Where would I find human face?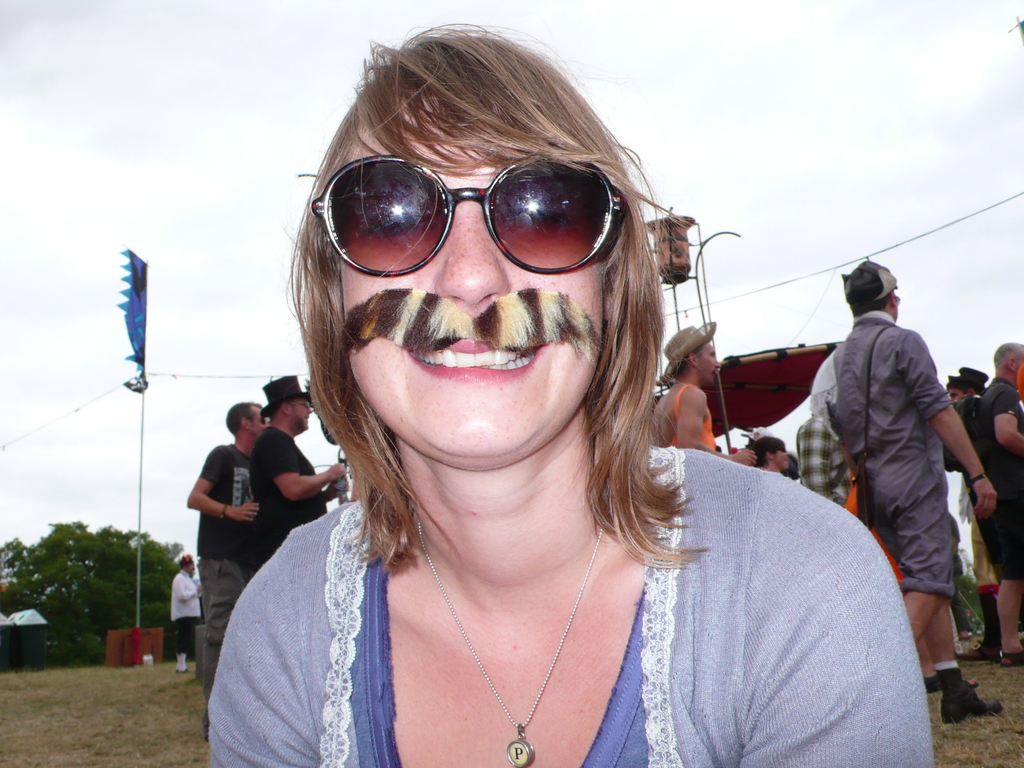
At <bbox>287, 399, 316, 431</bbox>.
